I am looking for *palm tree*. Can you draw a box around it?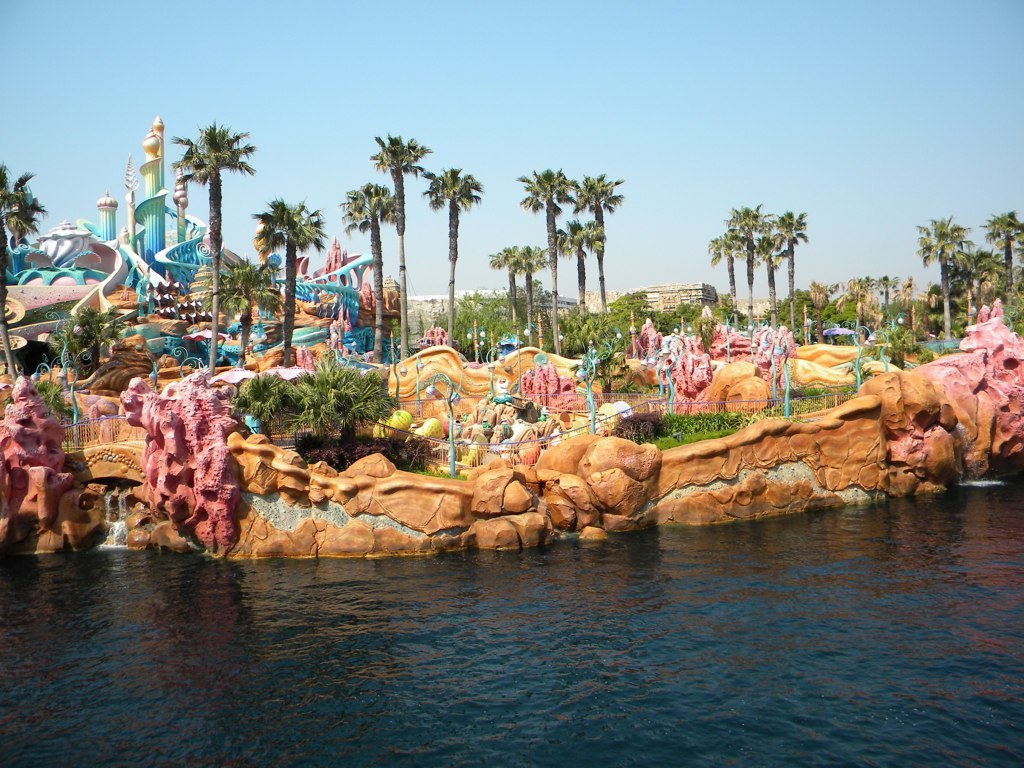
Sure, the bounding box is 482,243,522,333.
